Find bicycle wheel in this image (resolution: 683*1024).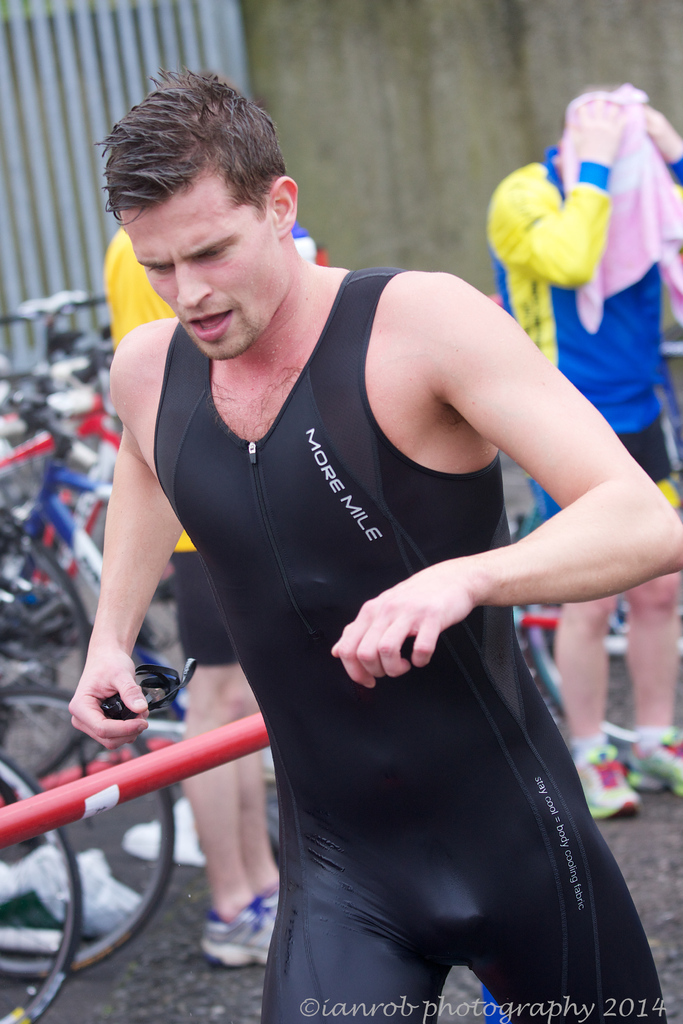
Rect(0, 696, 175, 974).
